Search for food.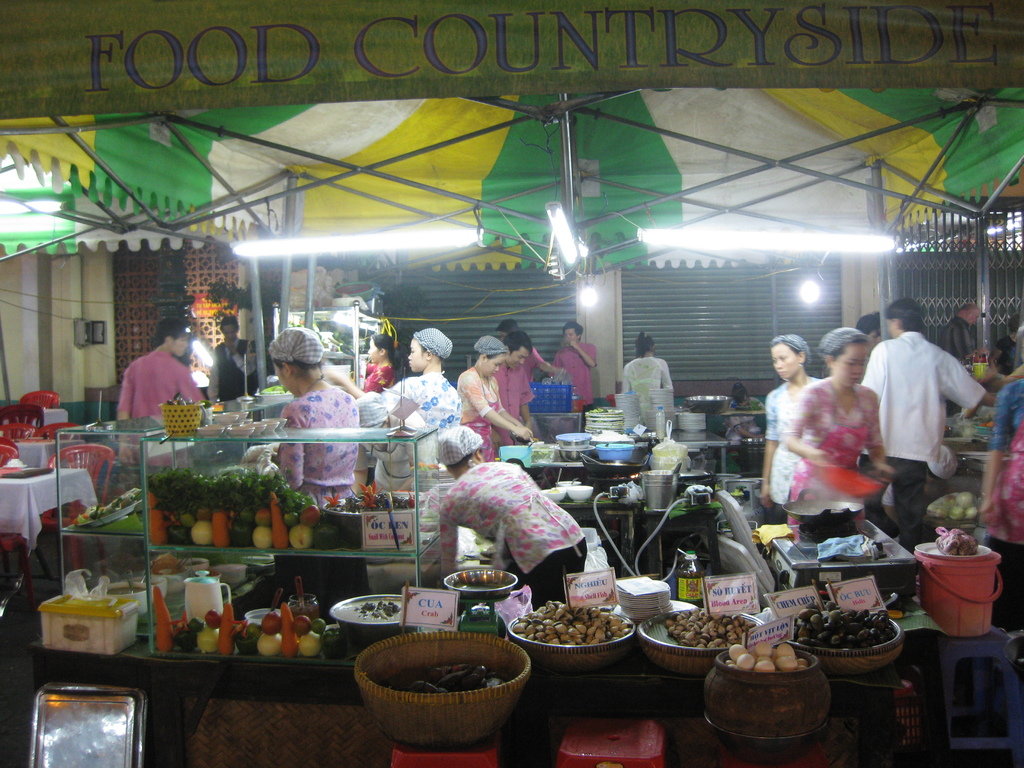
Found at {"left": 583, "top": 406, "right": 627, "bottom": 435}.
